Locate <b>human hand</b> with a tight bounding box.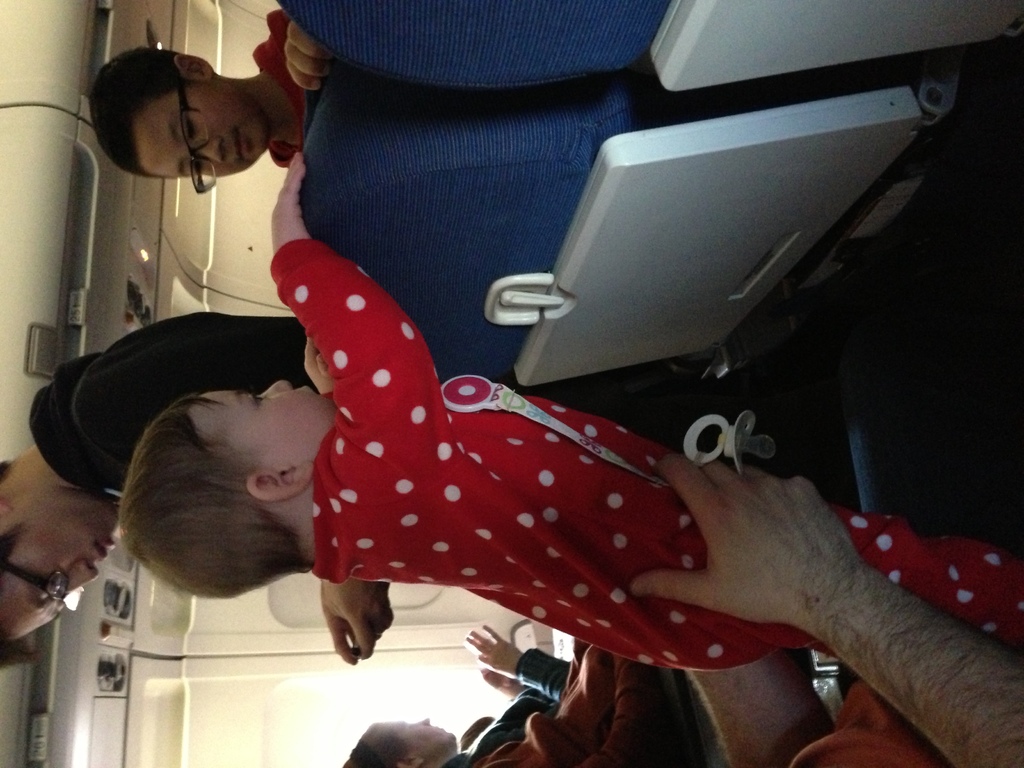
l=270, t=150, r=311, b=254.
